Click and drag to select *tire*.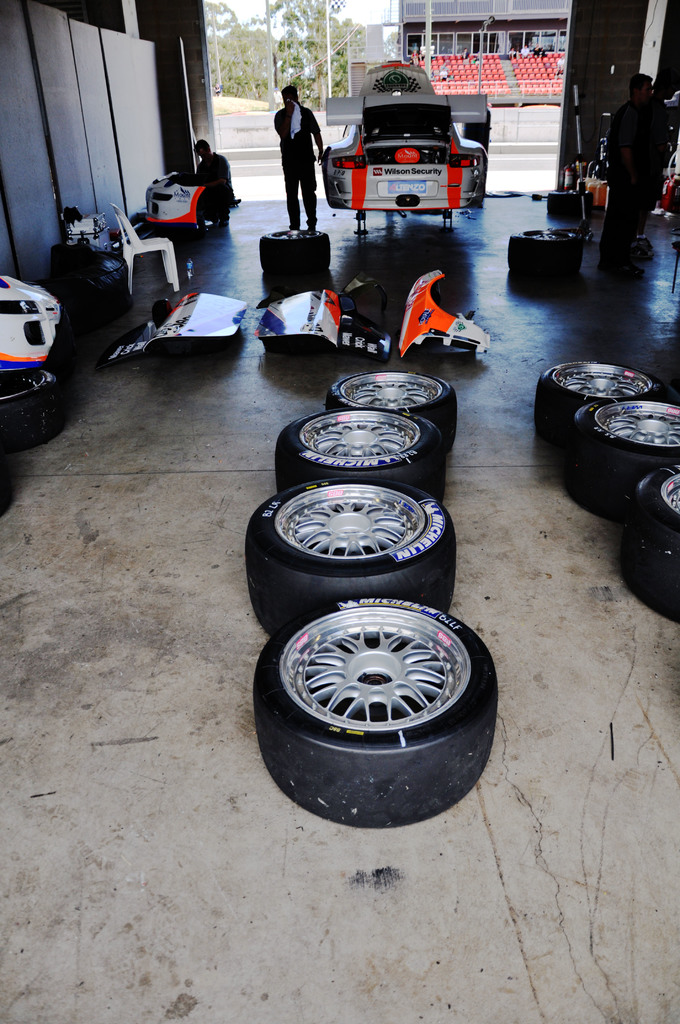
Selection: x1=254 y1=591 x2=497 y2=834.
